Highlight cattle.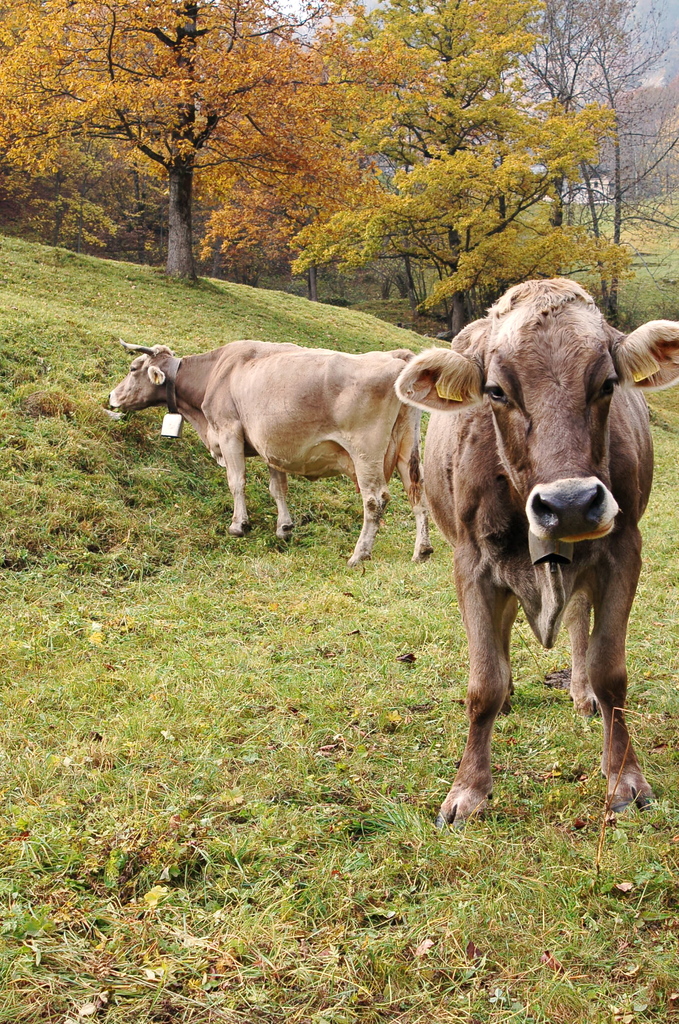
Highlighted region: 108 333 418 564.
